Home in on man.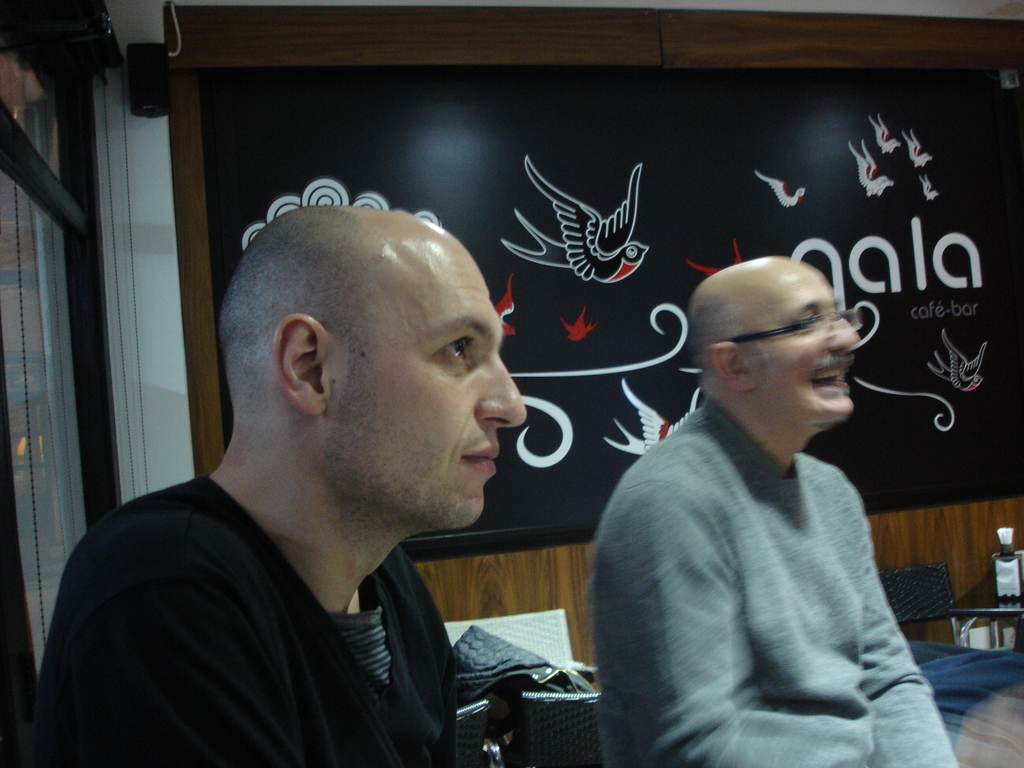
Homed in at Rect(584, 253, 961, 767).
